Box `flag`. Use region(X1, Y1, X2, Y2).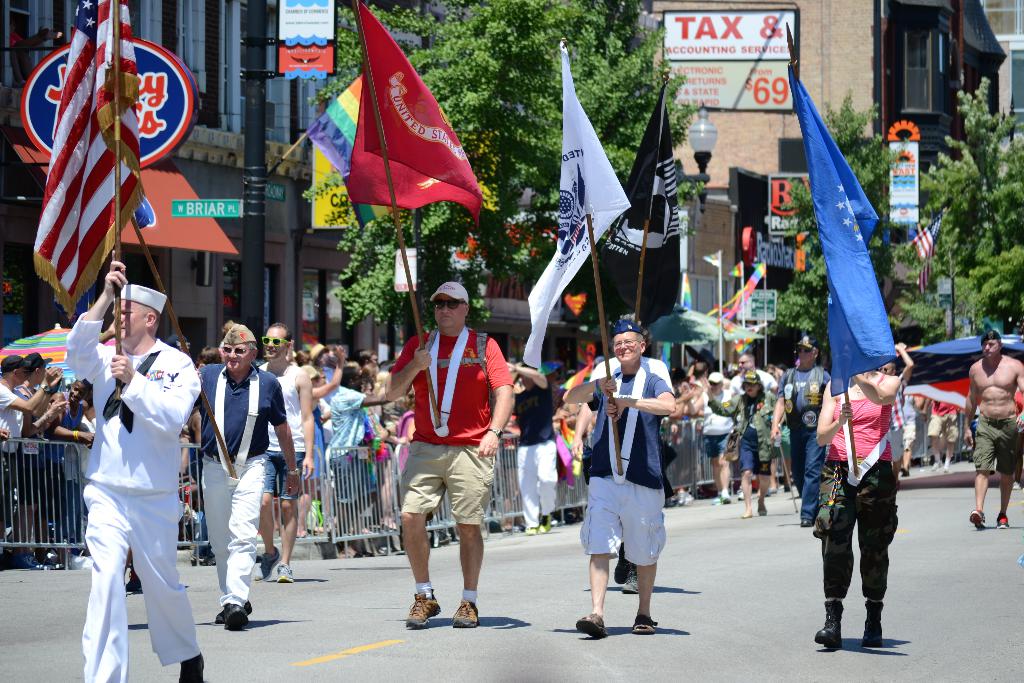
region(524, 40, 627, 379).
